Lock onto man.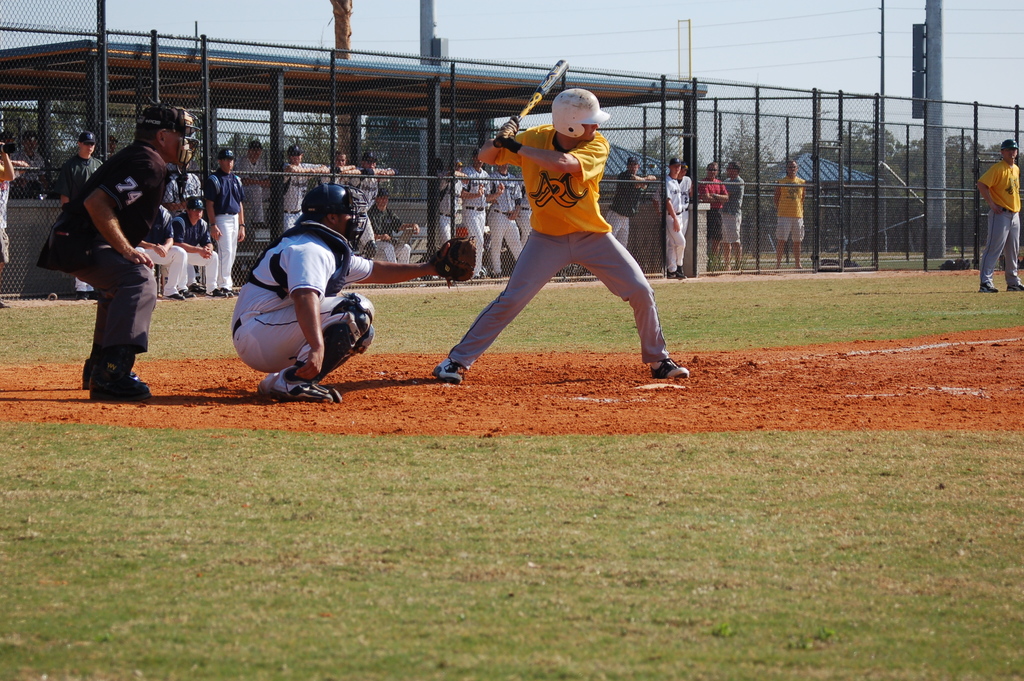
Locked: region(605, 156, 656, 242).
